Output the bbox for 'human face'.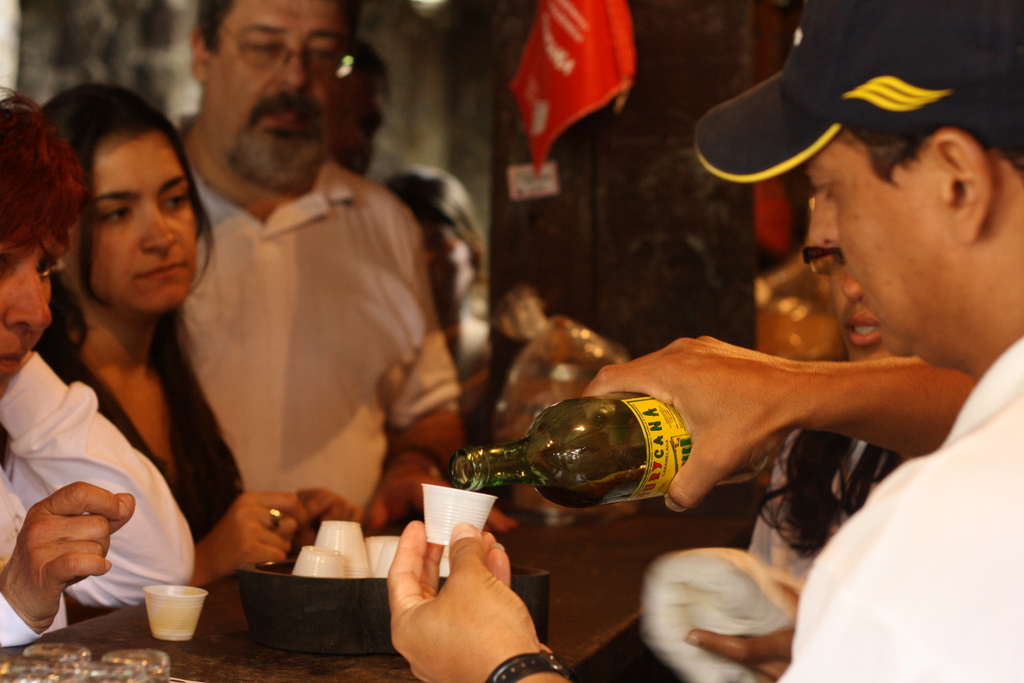
[205, 0, 342, 187].
